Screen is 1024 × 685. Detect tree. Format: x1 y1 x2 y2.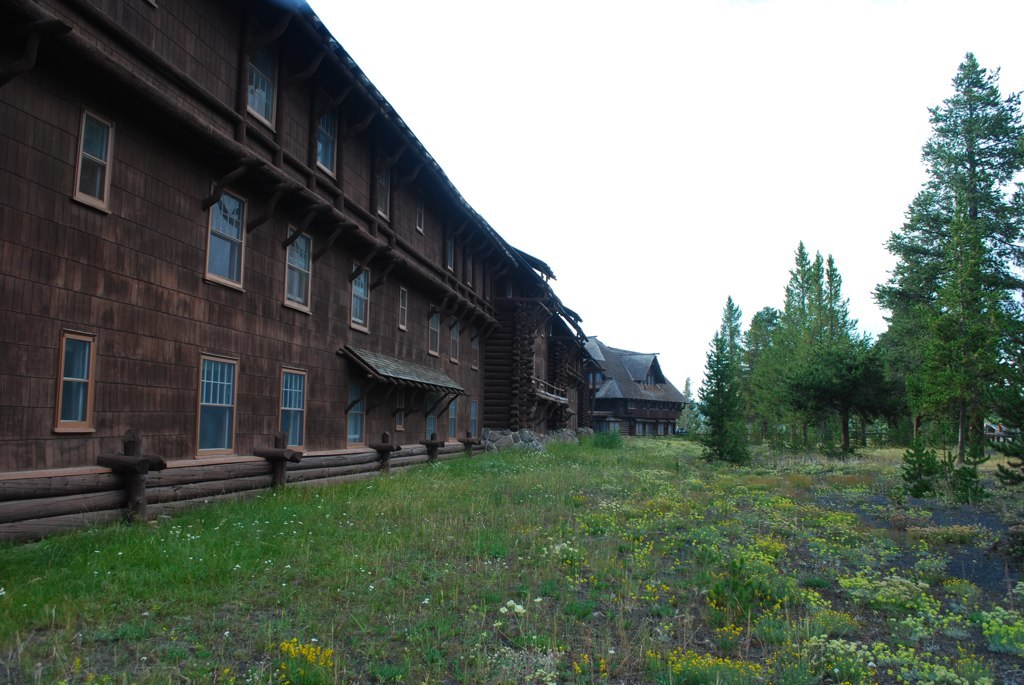
771 245 868 418.
